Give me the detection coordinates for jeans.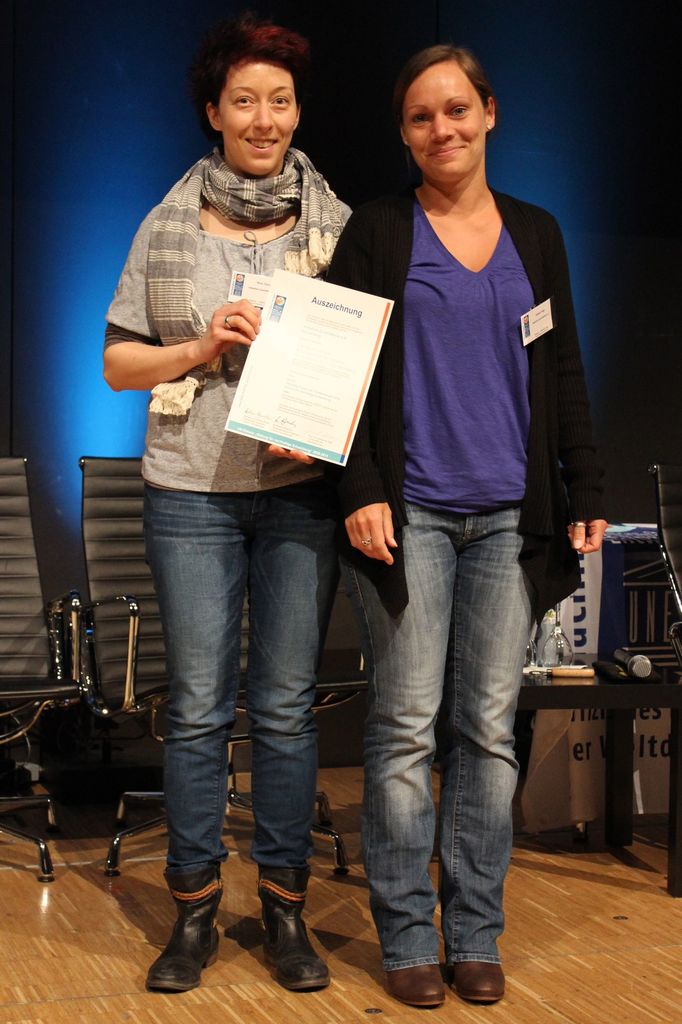
bbox=(343, 476, 553, 1004).
